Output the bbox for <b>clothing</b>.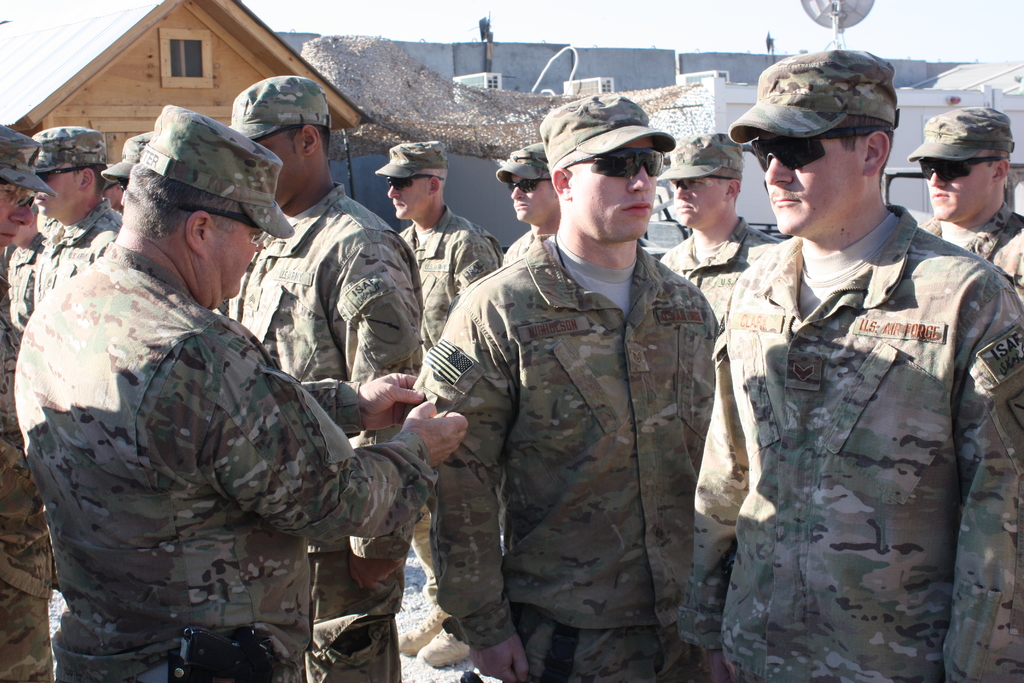
[0, 252, 56, 682].
